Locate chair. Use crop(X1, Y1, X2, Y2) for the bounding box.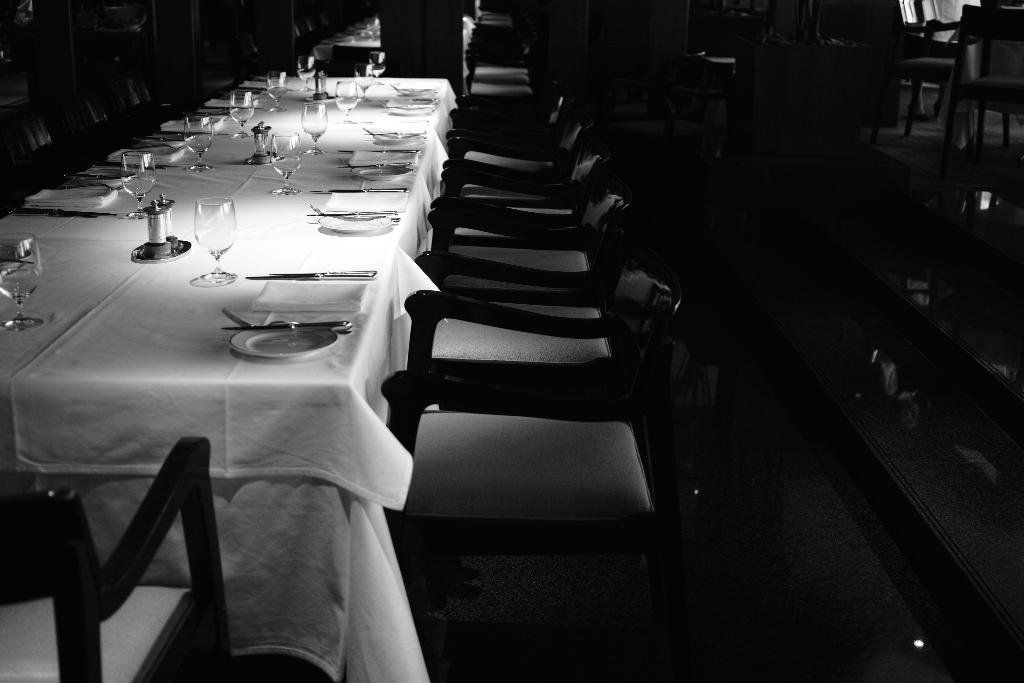
crop(959, 24, 1023, 156).
